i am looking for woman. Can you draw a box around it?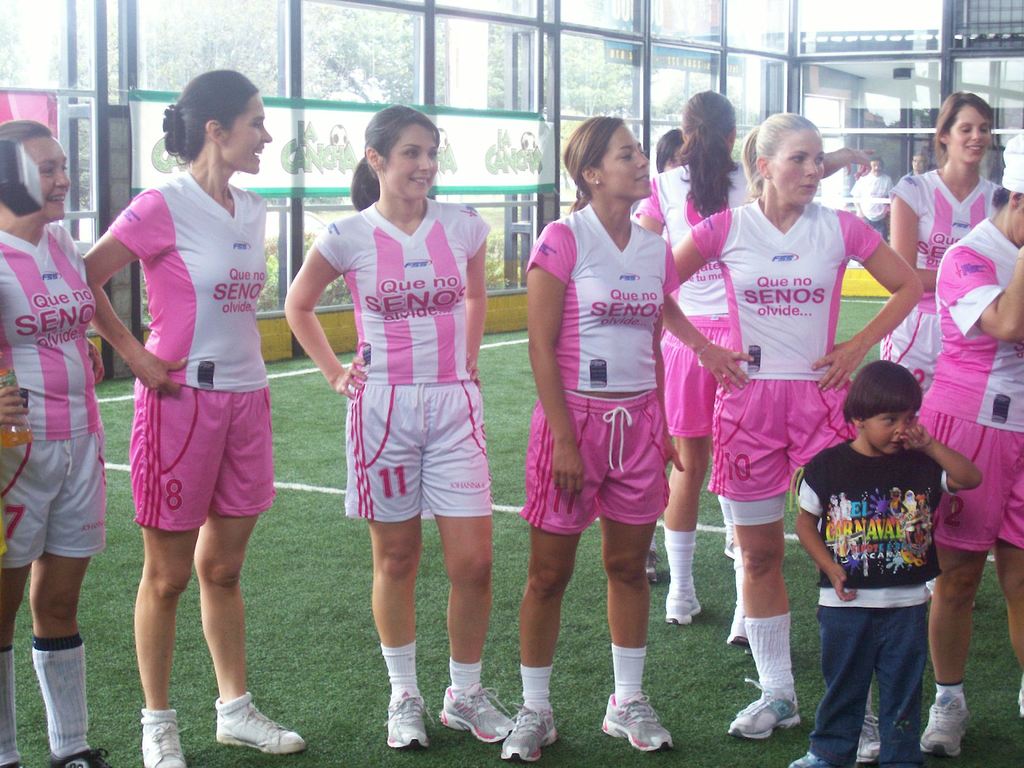
Sure, the bounding box is {"x1": 493, "y1": 114, "x2": 680, "y2": 761}.
